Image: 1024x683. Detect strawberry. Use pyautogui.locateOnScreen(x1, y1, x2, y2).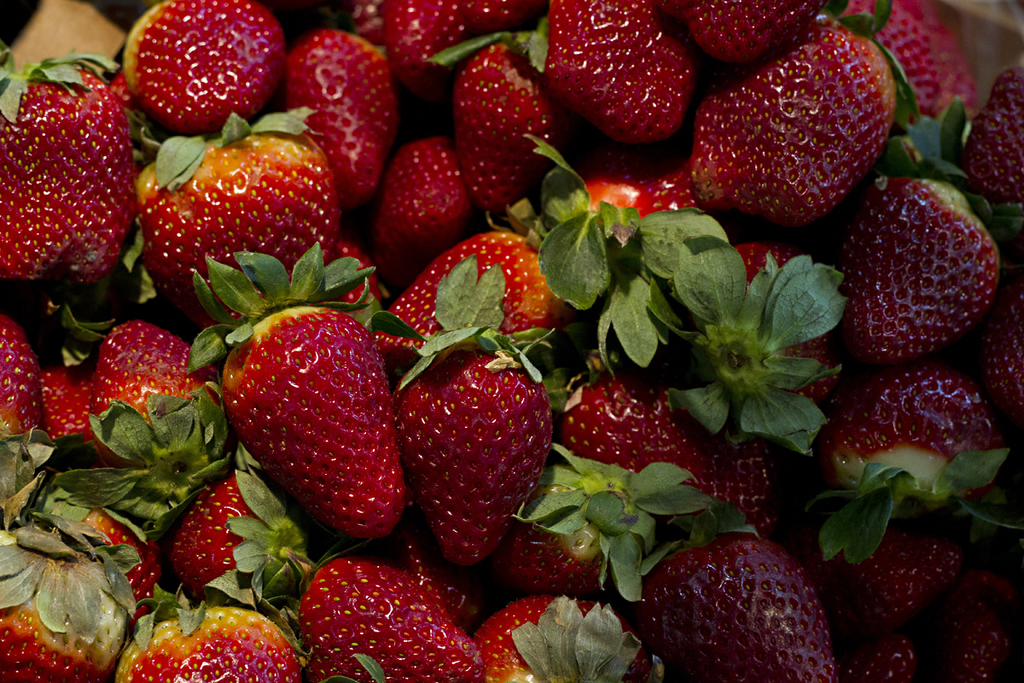
pyautogui.locateOnScreen(121, 6, 287, 126).
